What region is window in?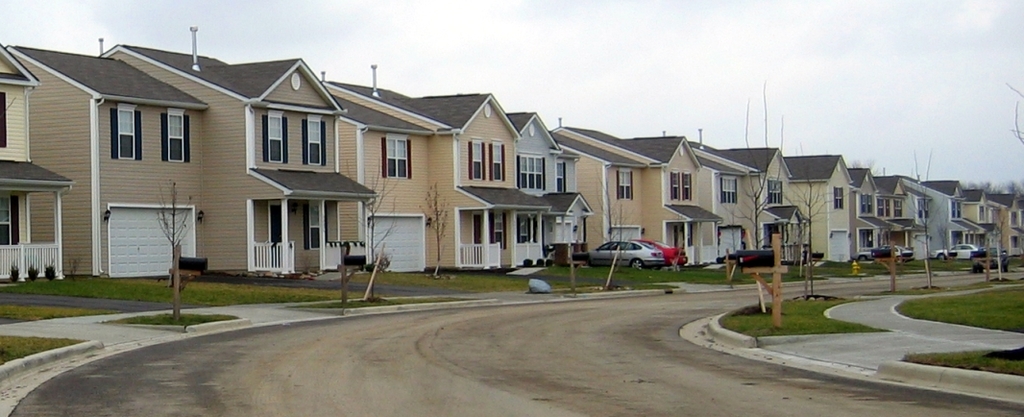
box(307, 203, 324, 248).
